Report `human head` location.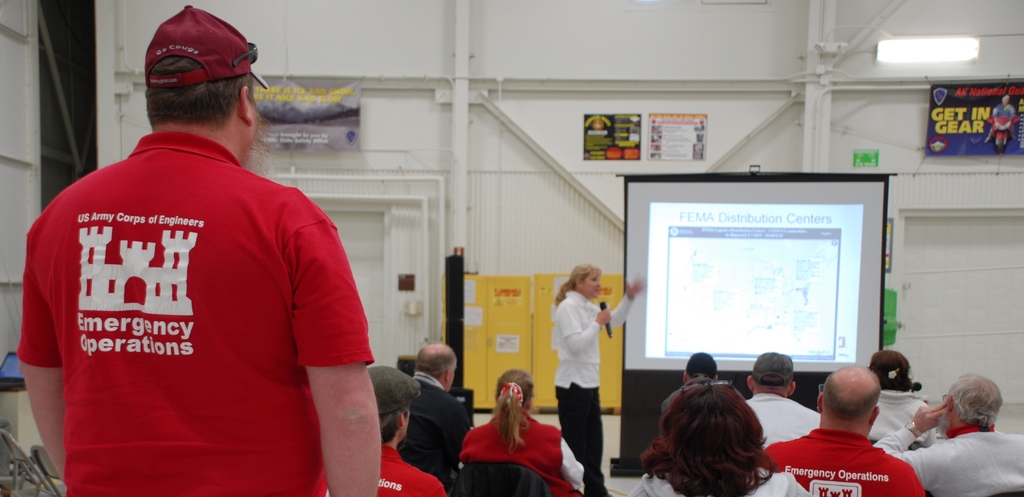
Report: rect(368, 364, 424, 441).
